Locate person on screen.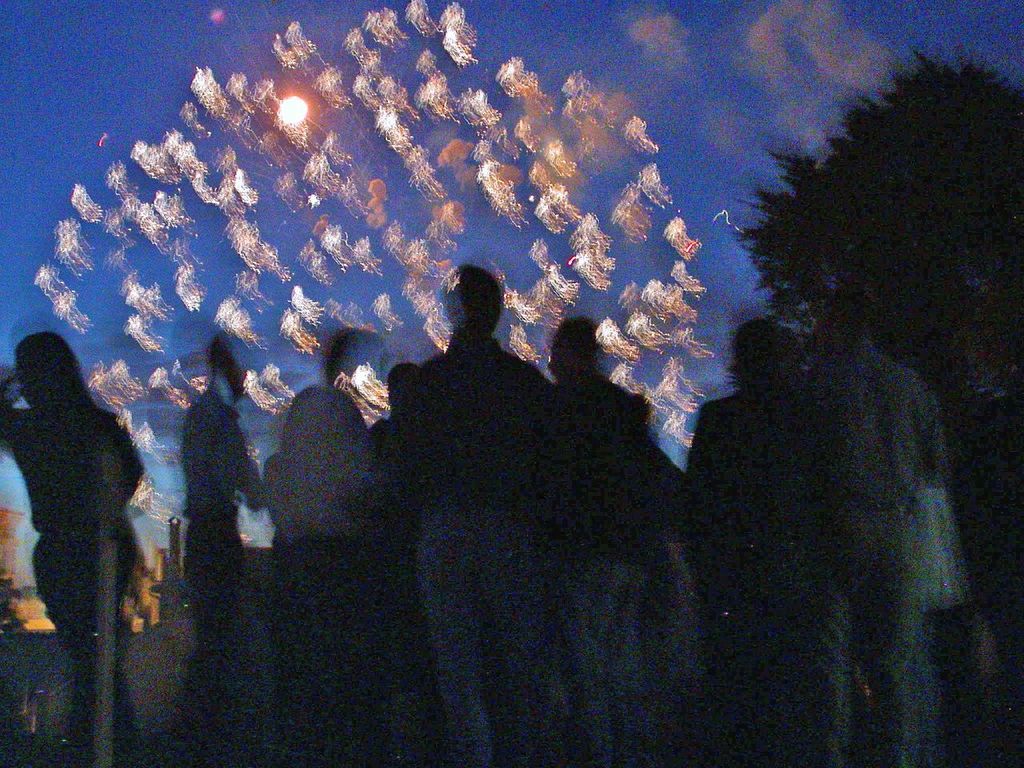
On screen at bbox=[263, 325, 386, 767].
